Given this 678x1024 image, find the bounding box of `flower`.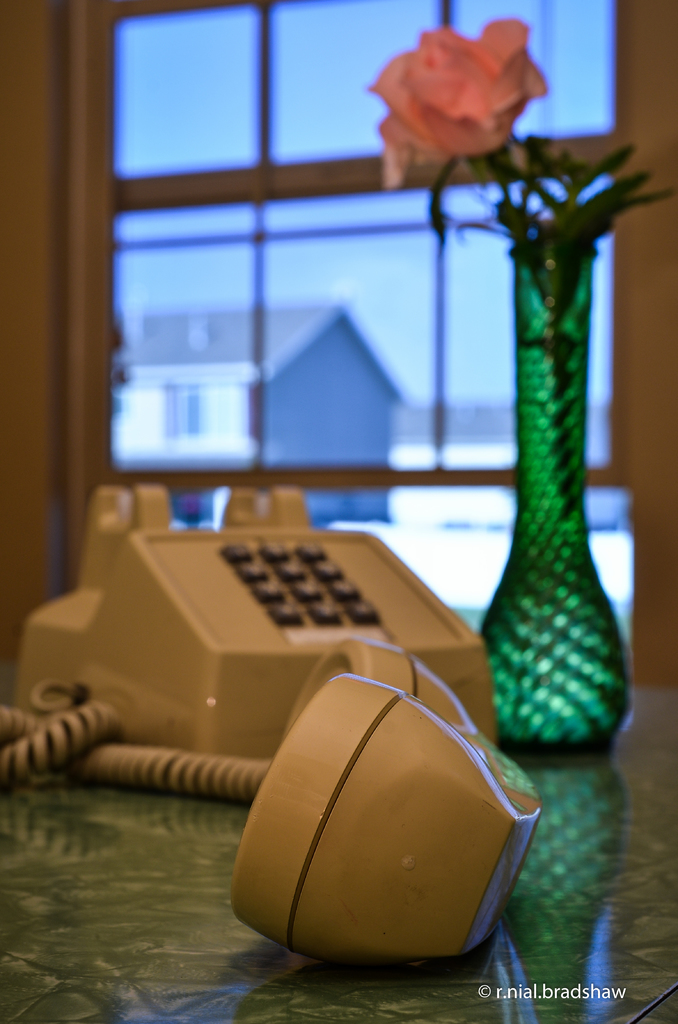
region(362, 20, 555, 164).
